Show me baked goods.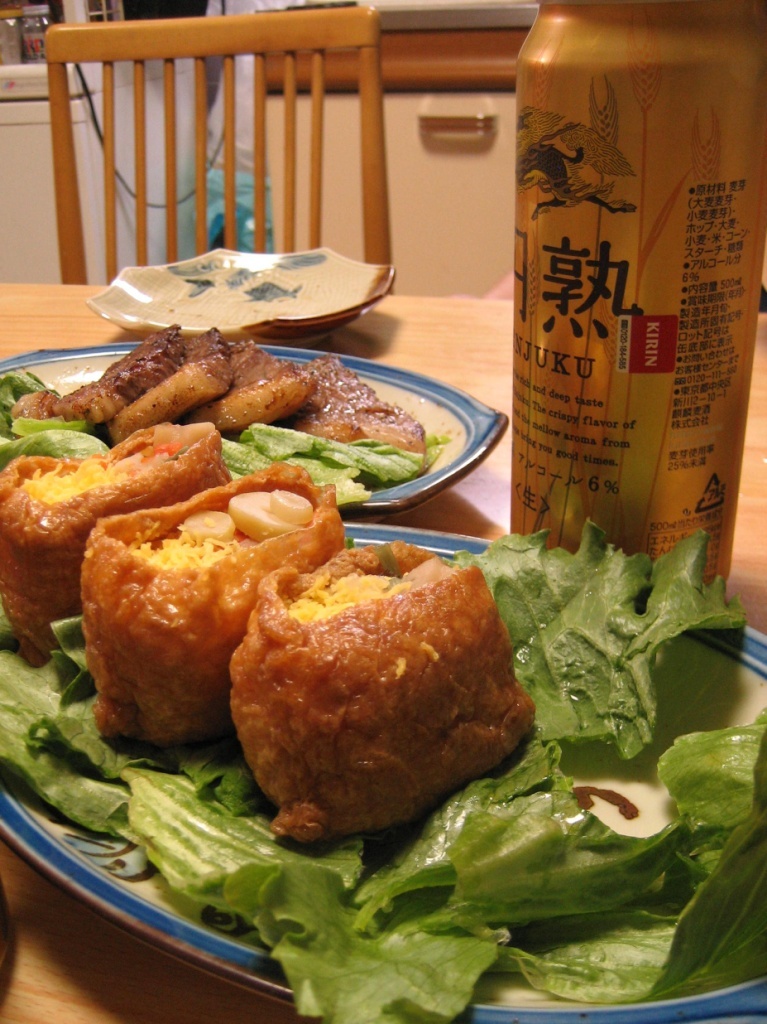
baked goods is here: box(226, 540, 540, 851).
